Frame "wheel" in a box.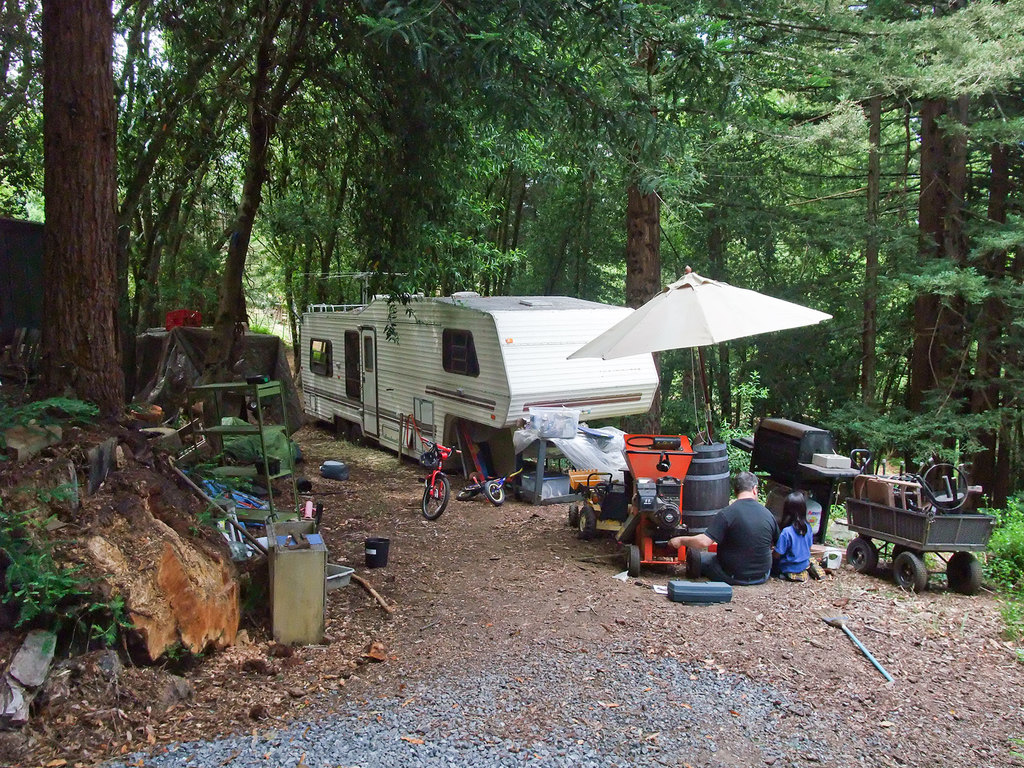
left=948, top=547, right=983, bottom=595.
